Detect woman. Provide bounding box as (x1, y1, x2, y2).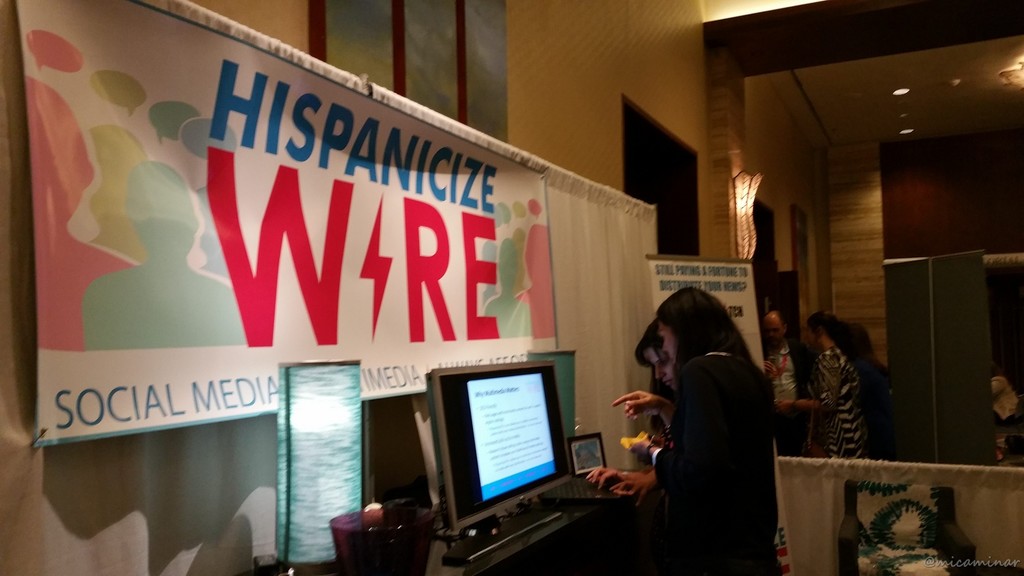
(621, 266, 791, 568).
